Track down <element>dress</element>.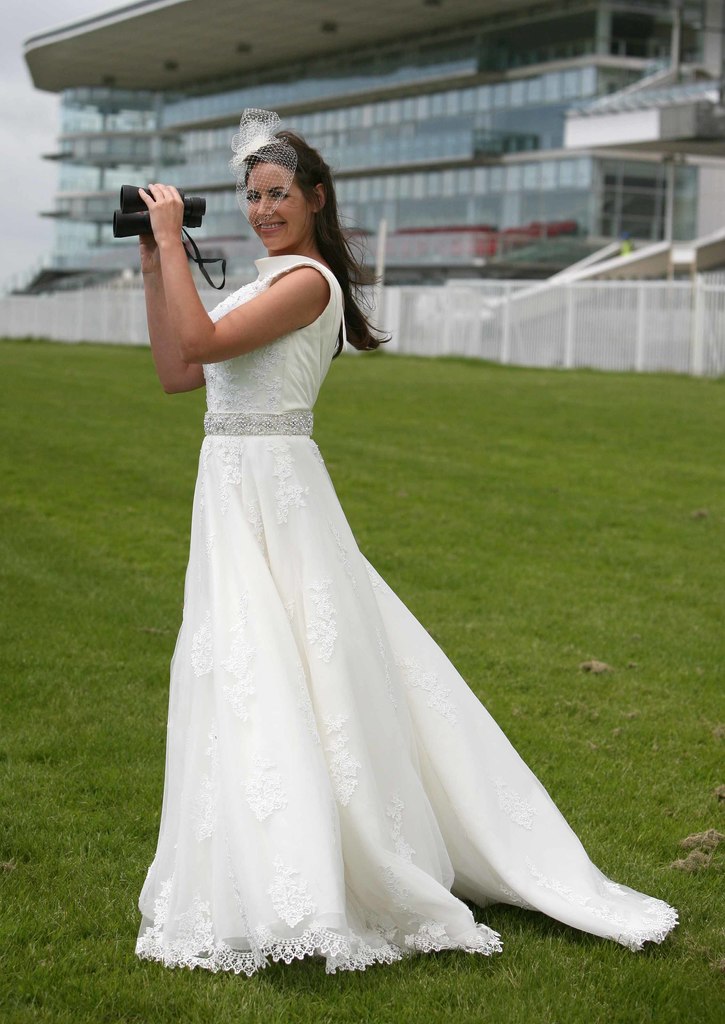
Tracked to (x1=118, y1=253, x2=685, y2=966).
